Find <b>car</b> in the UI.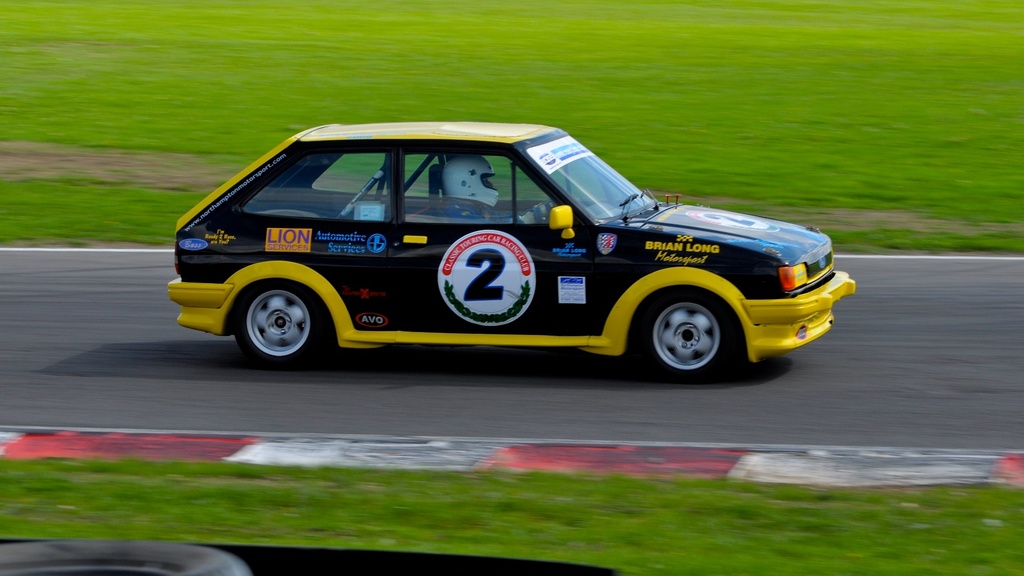
UI element at detection(164, 124, 858, 380).
